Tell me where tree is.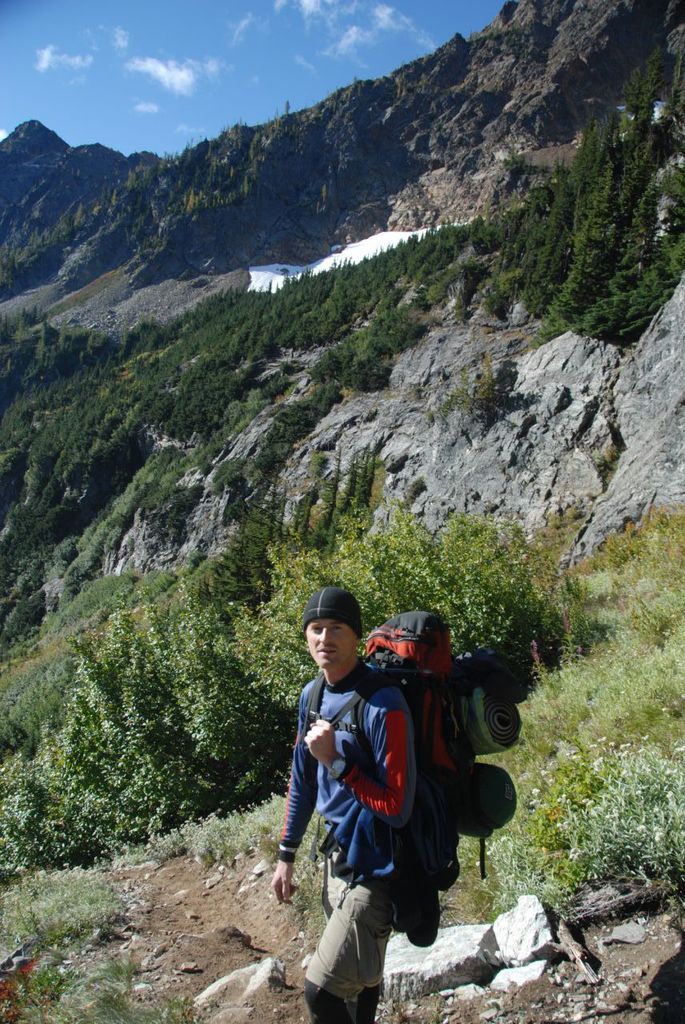
tree is at bbox=[220, 477, 573, 703].
